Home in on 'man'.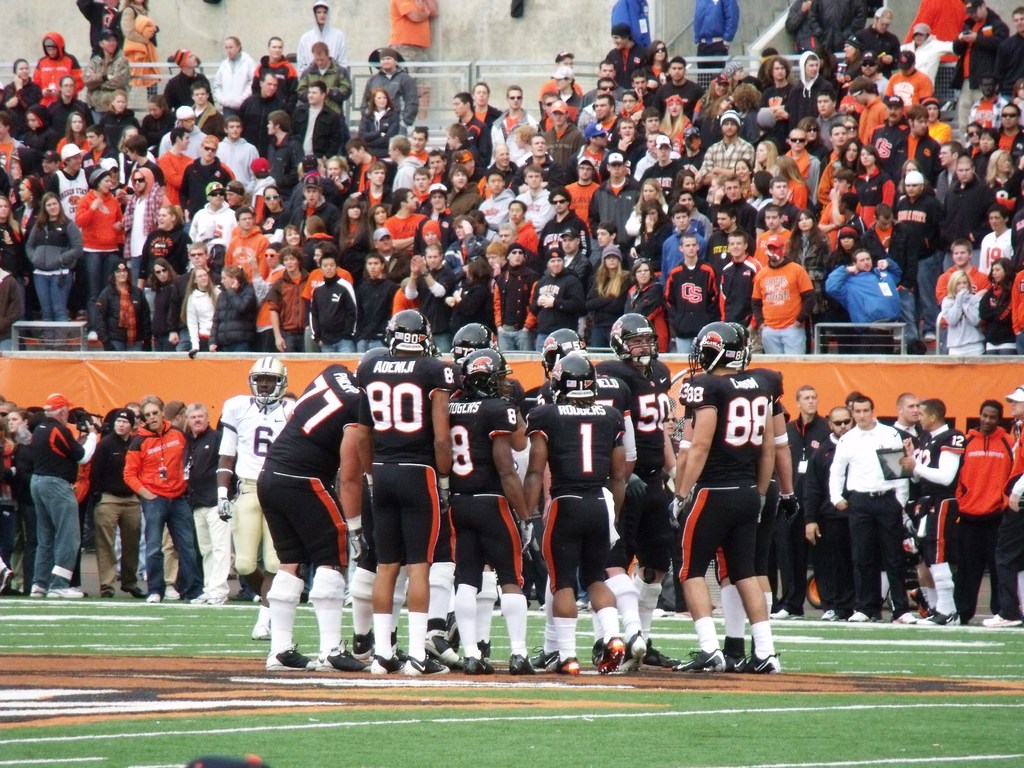
Homed in at [864,207,898,257].
